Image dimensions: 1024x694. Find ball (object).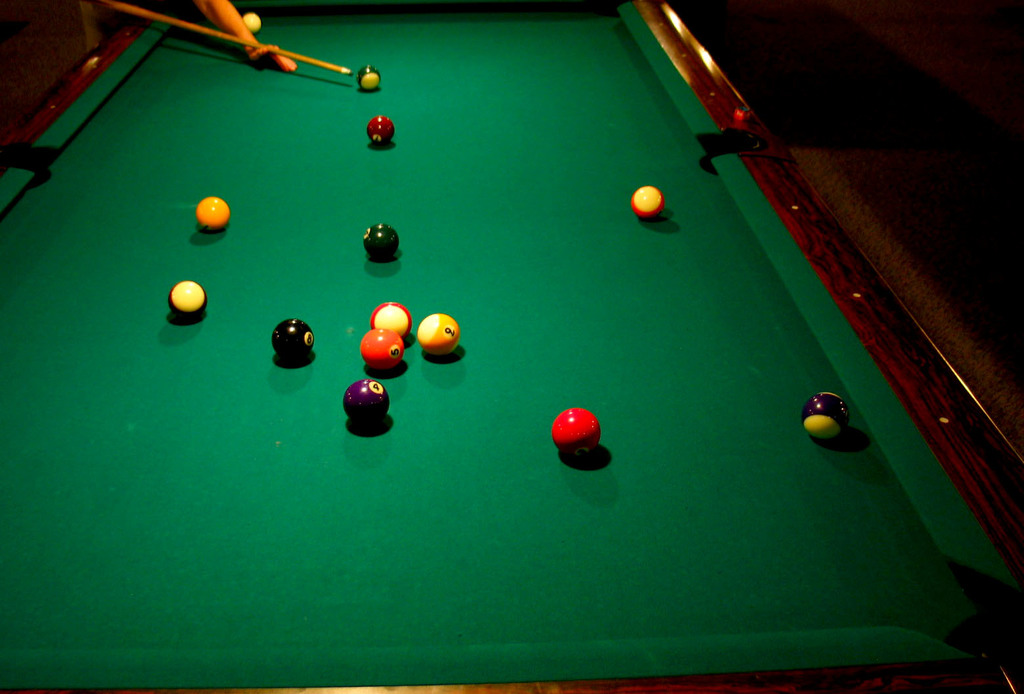
bbox=(554, 403, 599, 457).
